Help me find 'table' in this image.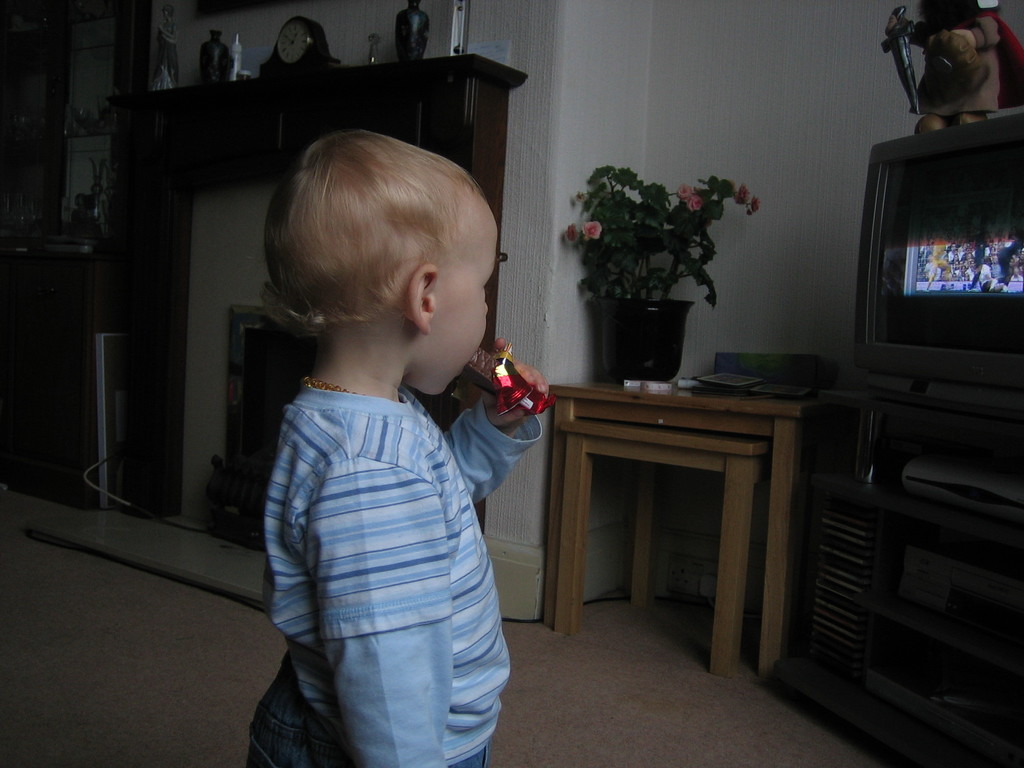
Found it: {"x1": 542, "y1": 337, "x2": 825, "y2": 668}.
